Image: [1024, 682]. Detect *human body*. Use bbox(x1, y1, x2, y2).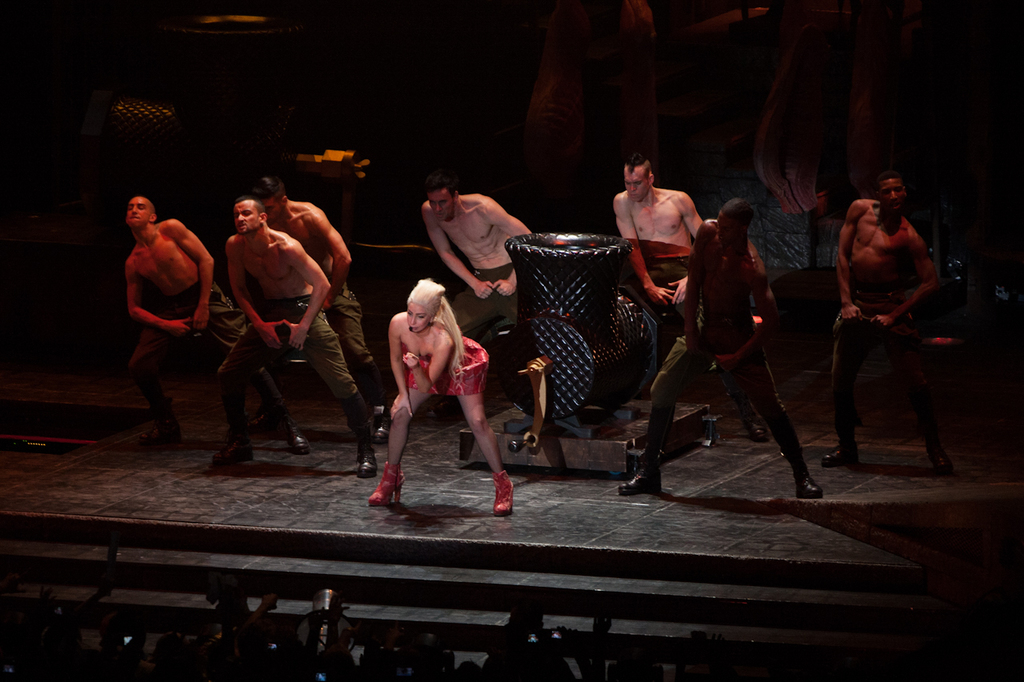
bbox(615, 158, 705, 401).
